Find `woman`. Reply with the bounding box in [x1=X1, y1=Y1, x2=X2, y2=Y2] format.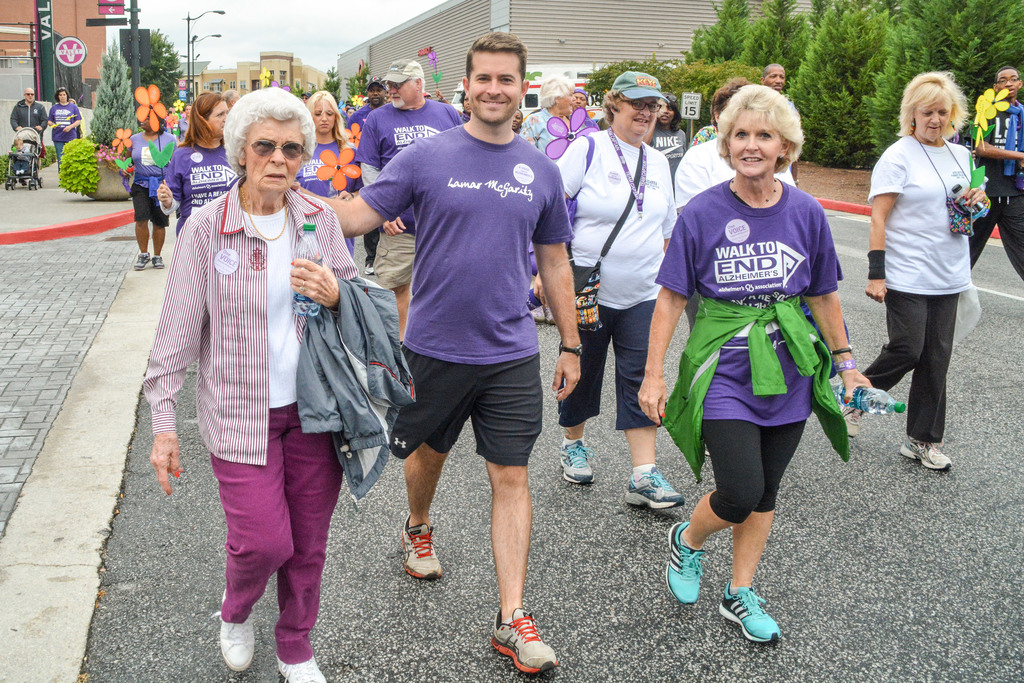
[x1=45, y1=86, x2=81, y2=170].
